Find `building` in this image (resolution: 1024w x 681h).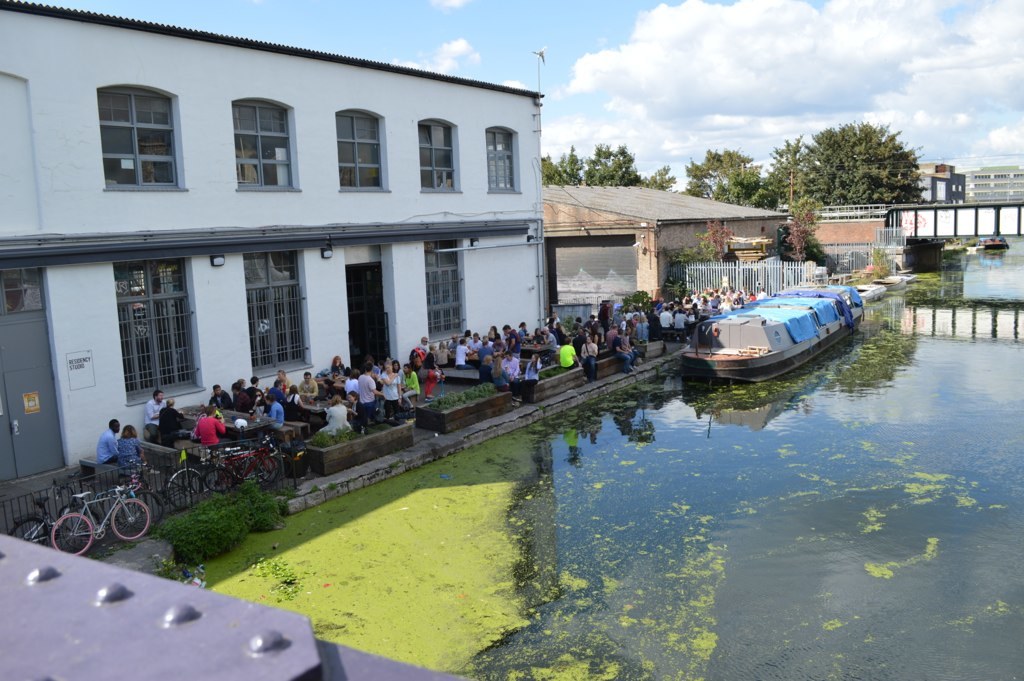
{"x1": 781, "y1": 204, "x2": 892, "y2": 267}.
